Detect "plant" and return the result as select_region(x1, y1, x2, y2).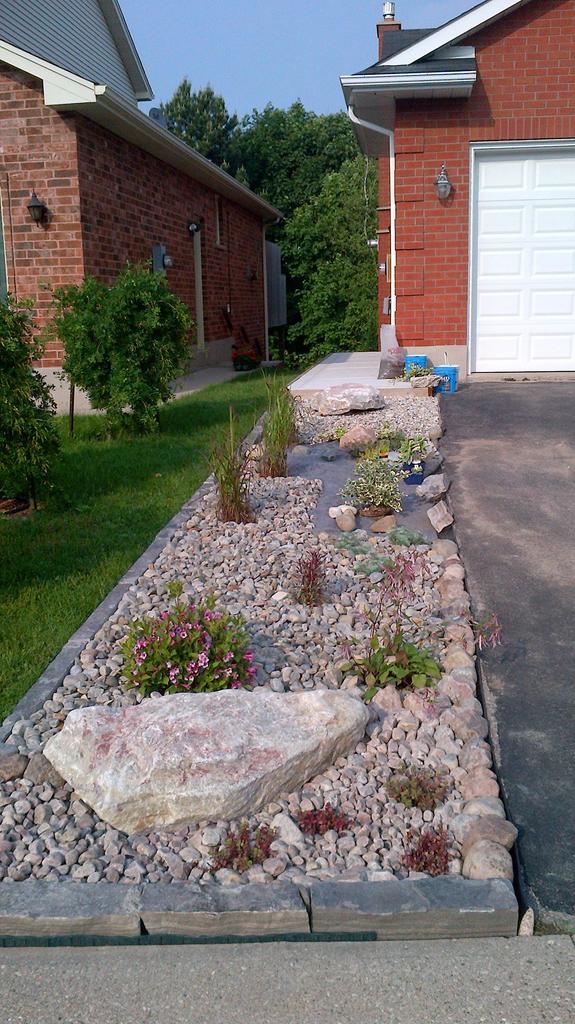
select_region(0, 362, 312, 729).
